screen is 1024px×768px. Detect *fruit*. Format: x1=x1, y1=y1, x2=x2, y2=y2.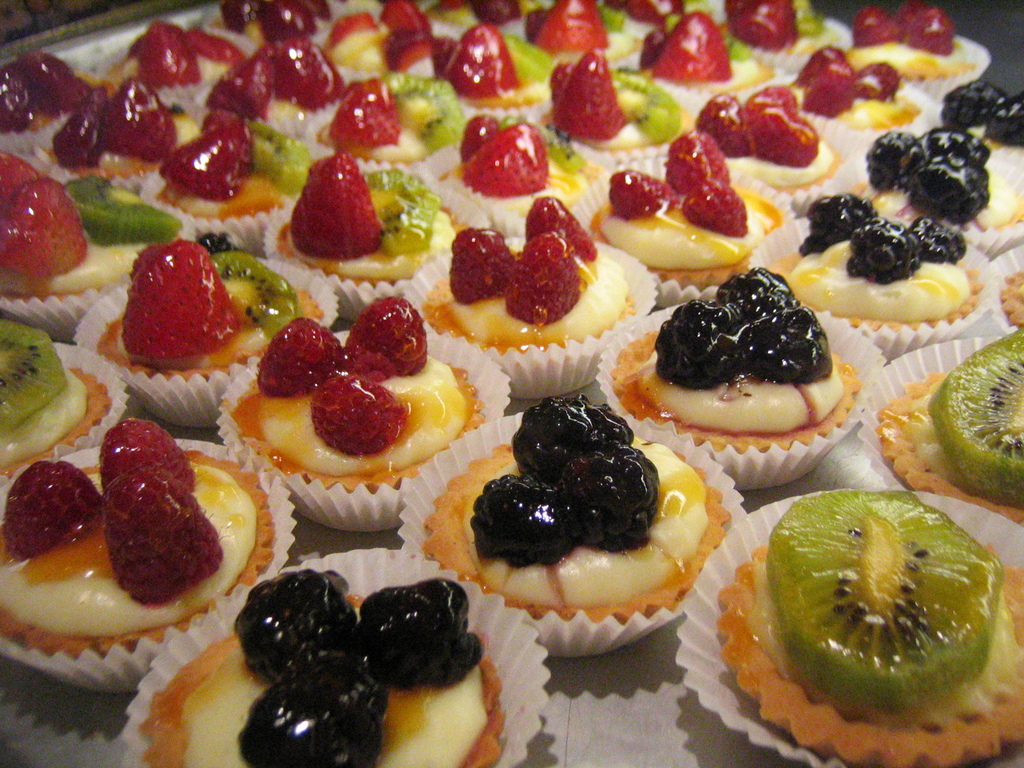
x1=649, y1=9, x2=731, y2=83.
